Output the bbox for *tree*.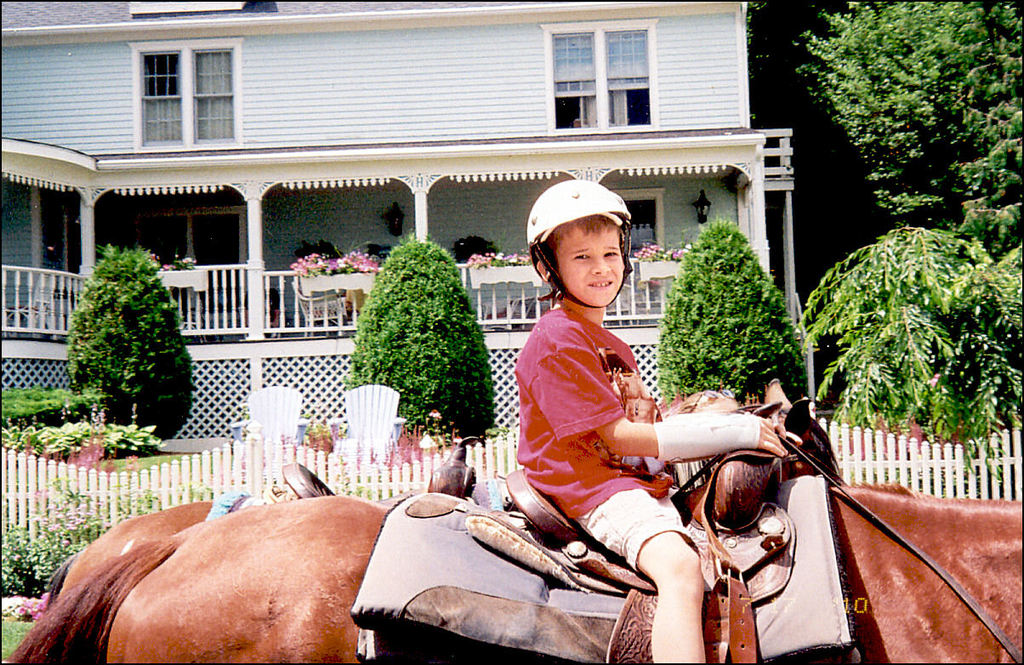
select_region(57, 212, 191, 446).
